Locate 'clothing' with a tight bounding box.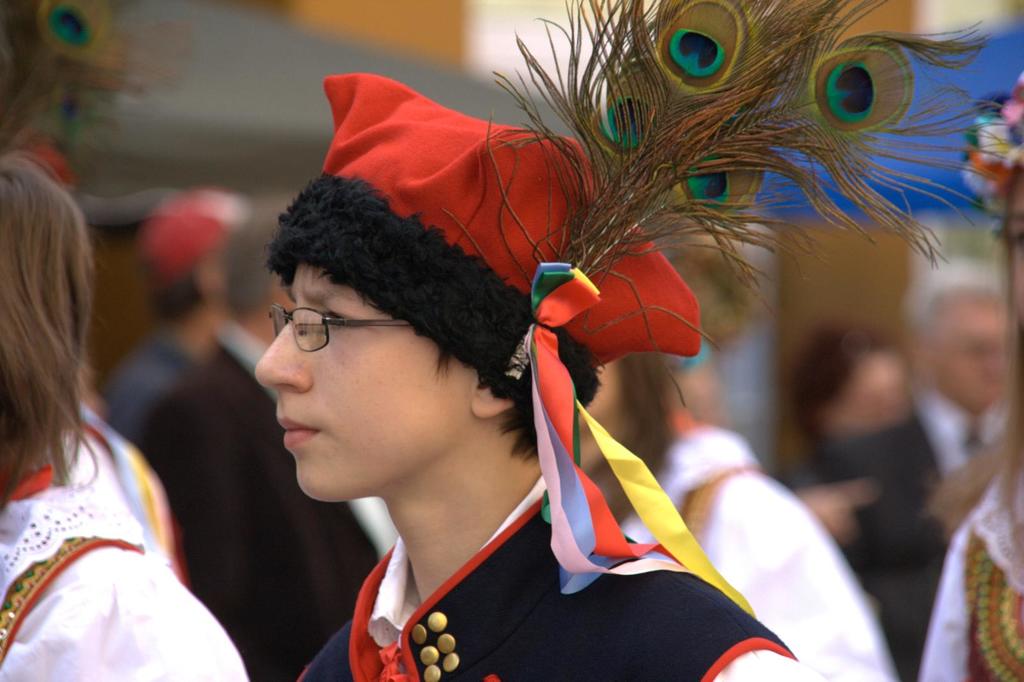
detection(918, 464, 1023, 681).
